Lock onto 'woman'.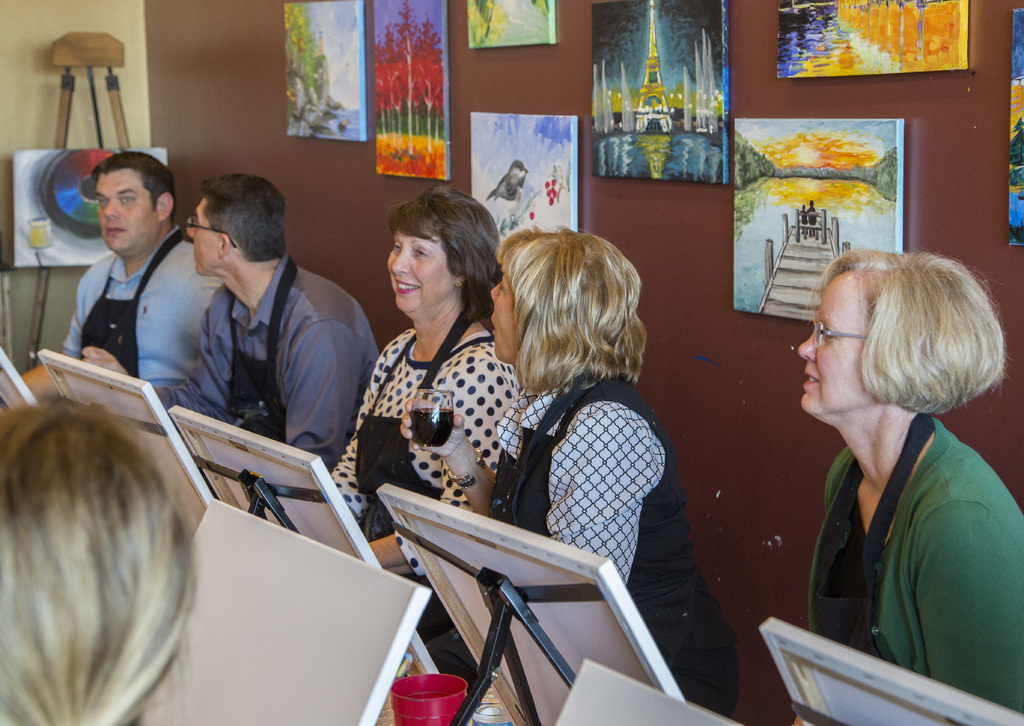
Locked: locate(0, 399, 194, 725).
